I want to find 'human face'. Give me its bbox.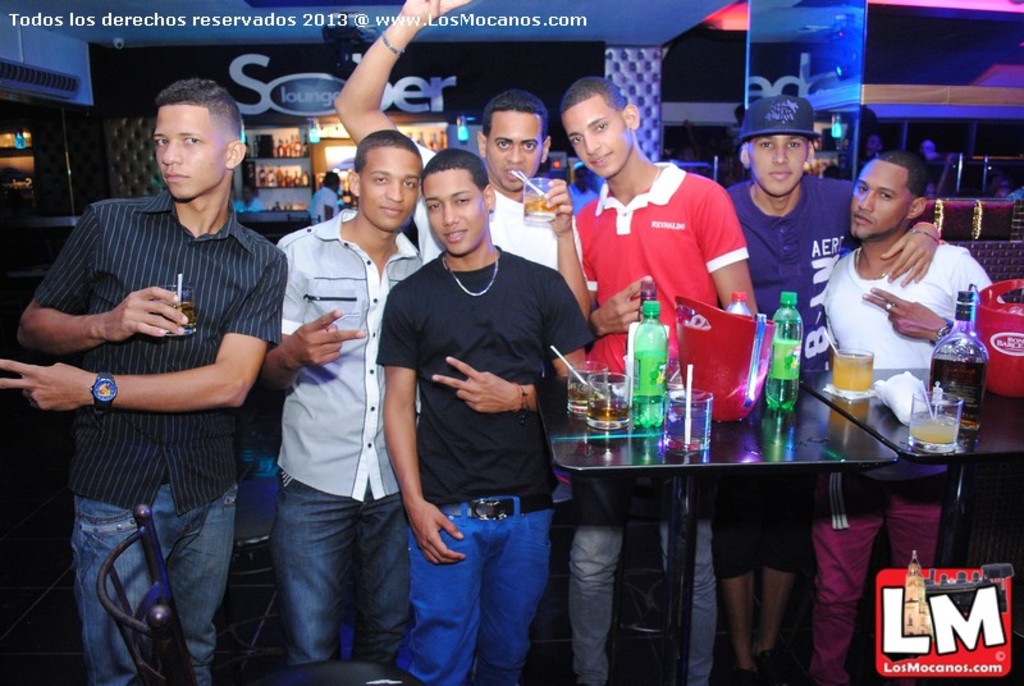
box(849, 161, 913, 238).
